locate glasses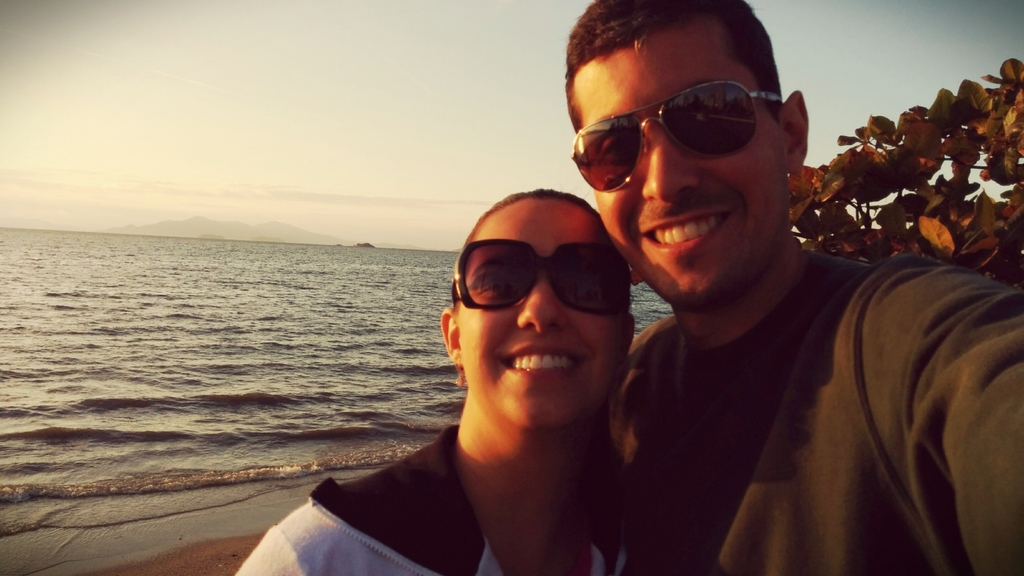
<bbox>451, 234, 632, 321</bbox>
